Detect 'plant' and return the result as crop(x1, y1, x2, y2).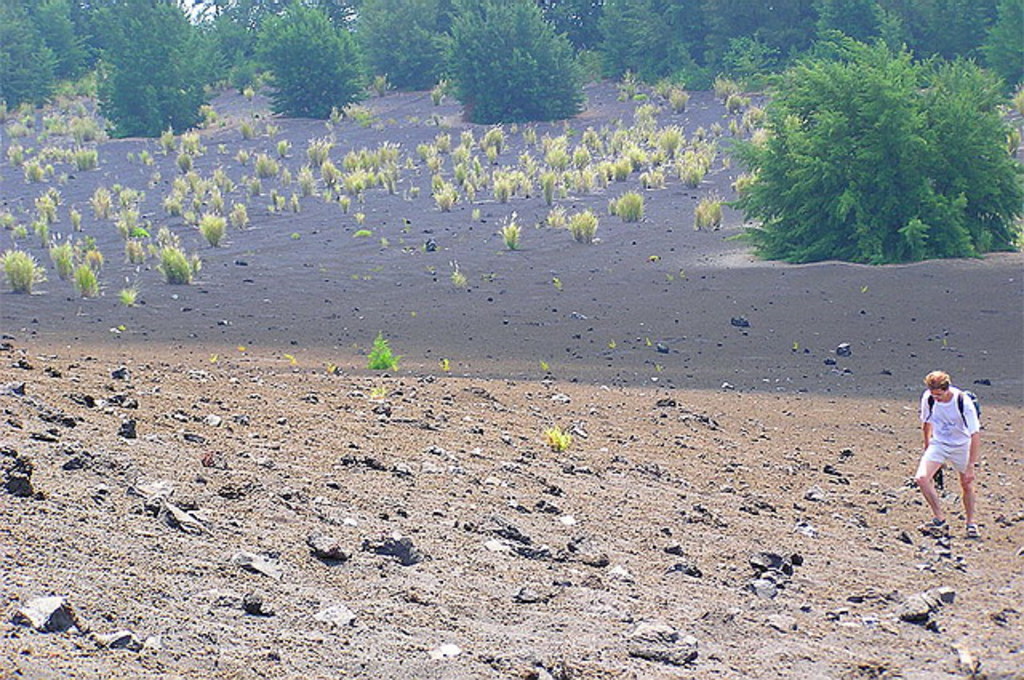
crop(789, 338, 803, 355).
